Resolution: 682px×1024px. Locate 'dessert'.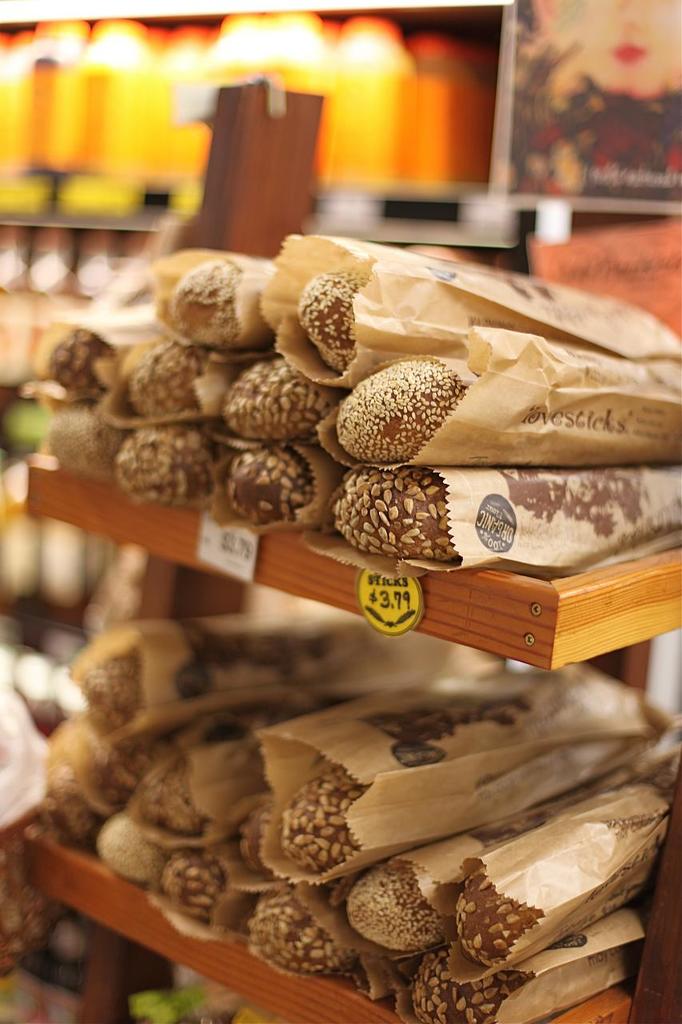
[left=287, top=271, right=374, bottom=358].
